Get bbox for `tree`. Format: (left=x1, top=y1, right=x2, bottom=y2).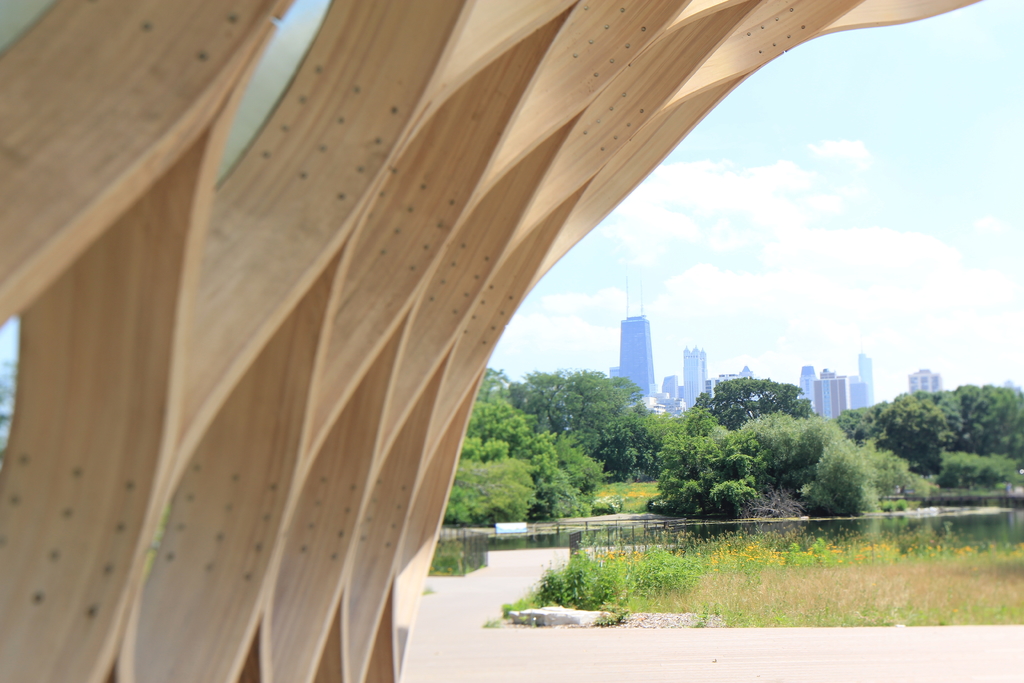
(left=694, top=412, right=850, bottom=493).
